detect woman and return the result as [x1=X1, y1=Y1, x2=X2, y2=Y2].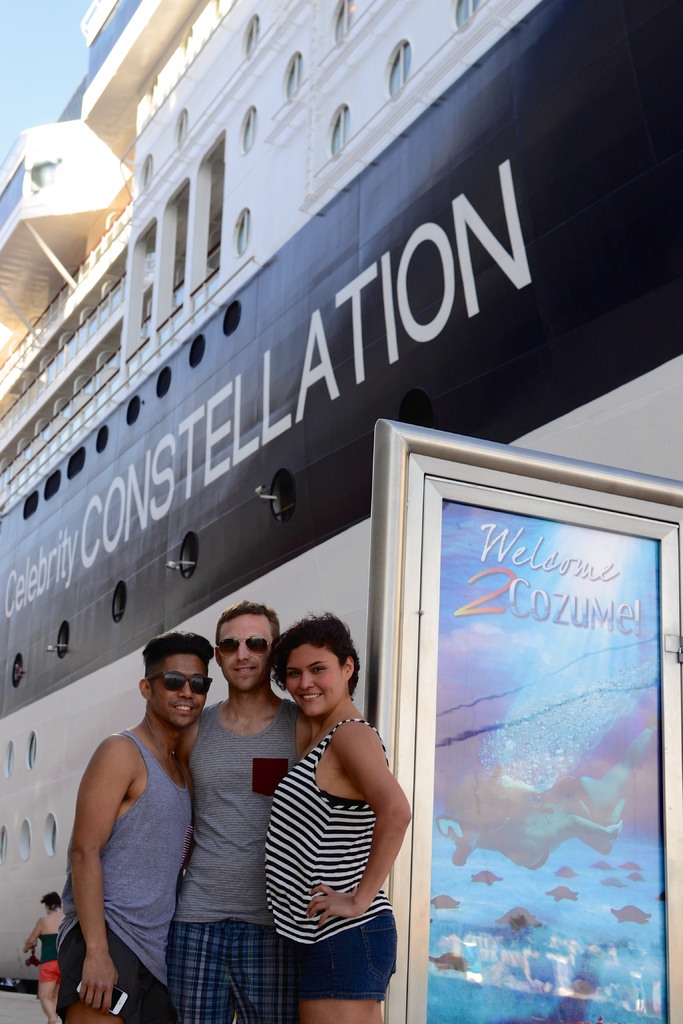
[x1=26, y1=890, x2=62, y2=1022].
